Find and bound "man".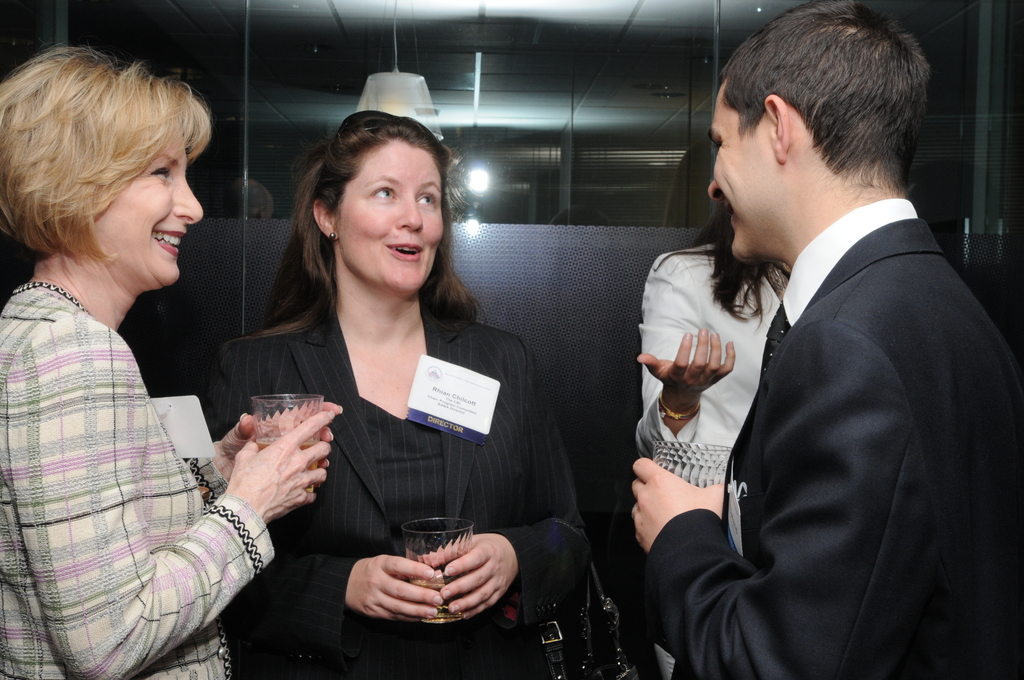
Bound: box(632, 0, 1023, 679).
